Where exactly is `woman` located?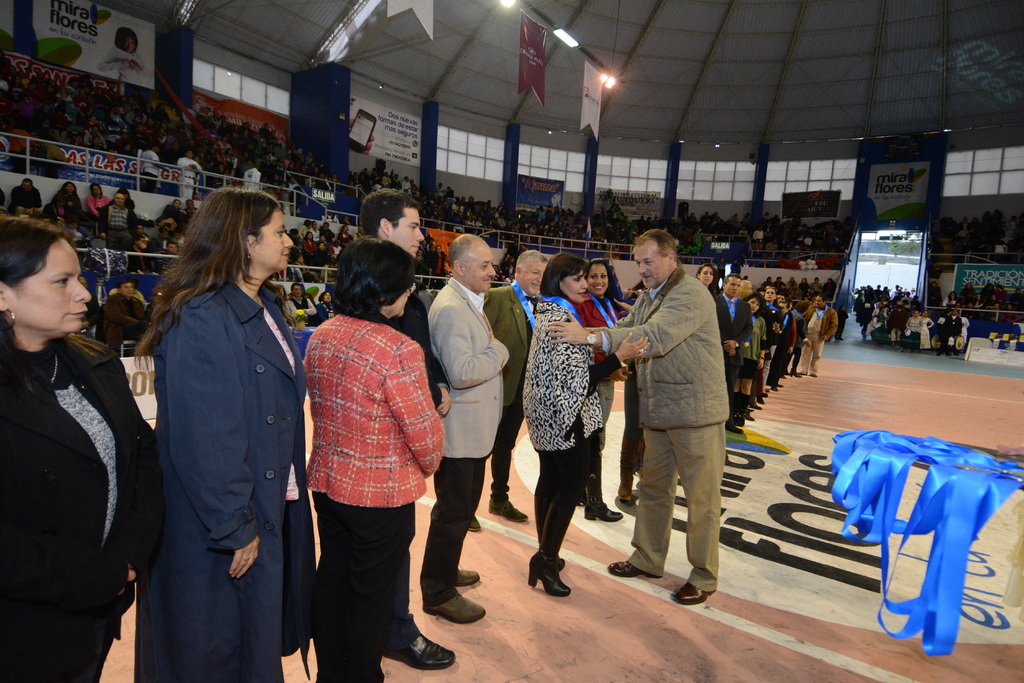
Its bounding box is [x1=124, y1=177, x2=307, y2=682].
